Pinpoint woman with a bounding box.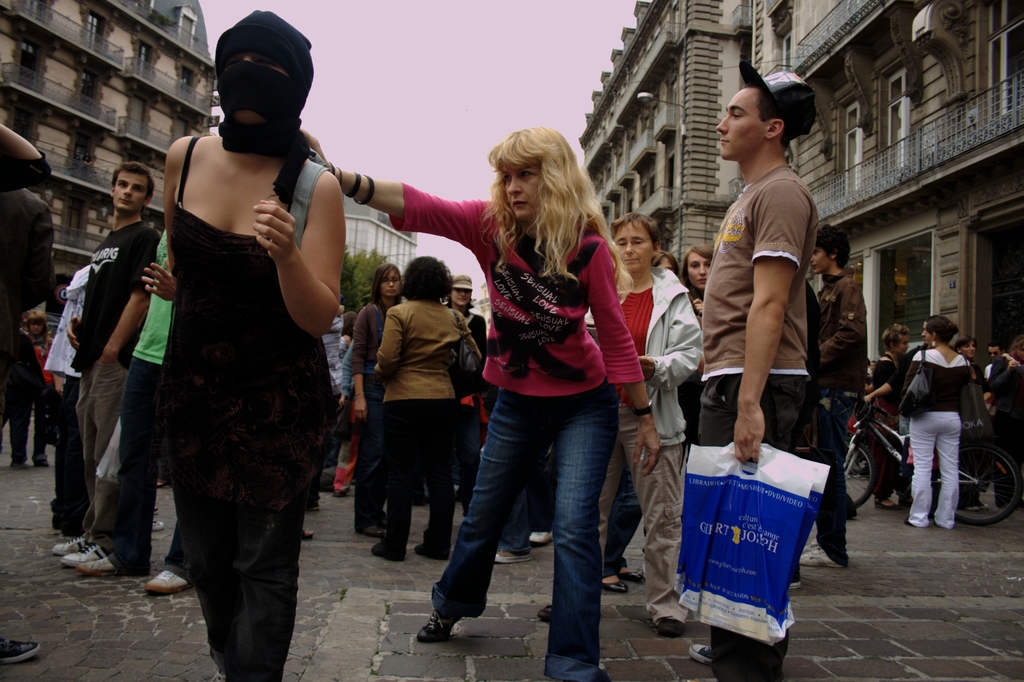
bbox(111, 15, 374, 628).
